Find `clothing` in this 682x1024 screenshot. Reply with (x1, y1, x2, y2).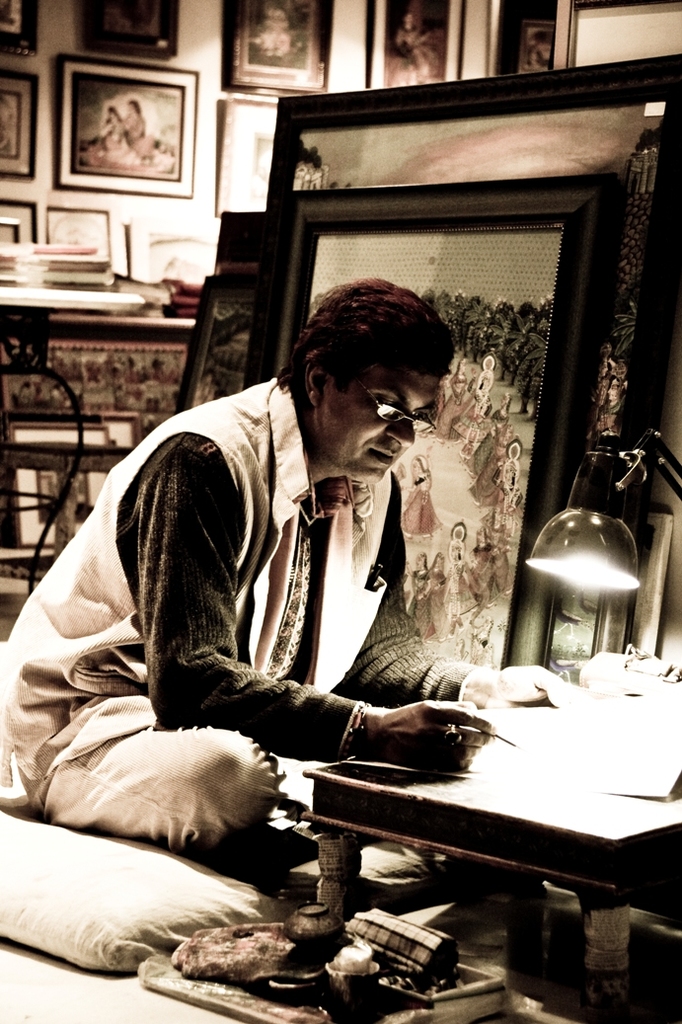
(73, 116, 135, 165).
